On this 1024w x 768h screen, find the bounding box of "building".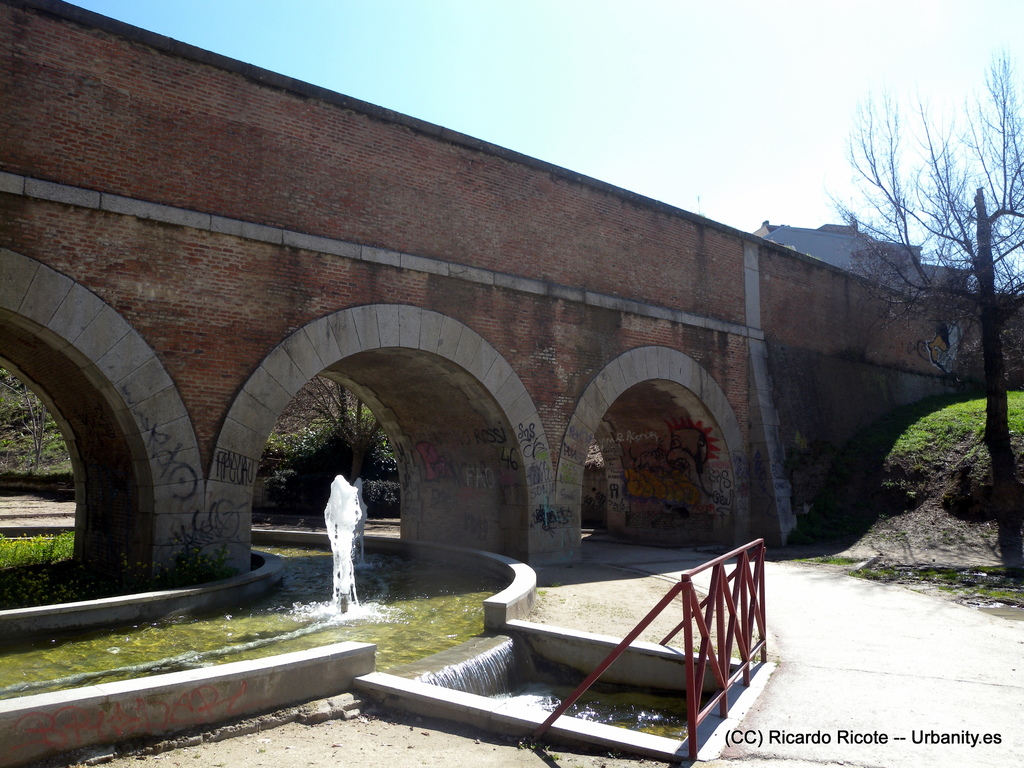
Bounding box: {"x1": 745, "y1": 225, "x2": 971, "y2": 303}.
